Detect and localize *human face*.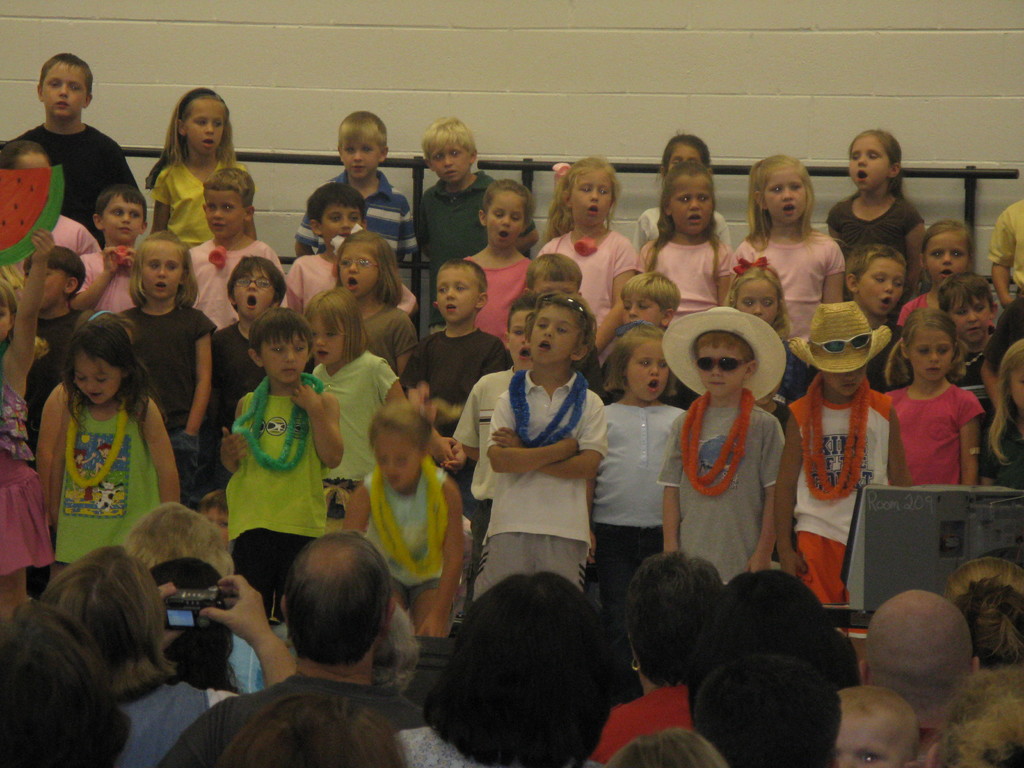
Localized at x1=431 y1=266 x2=485 y2=320.
